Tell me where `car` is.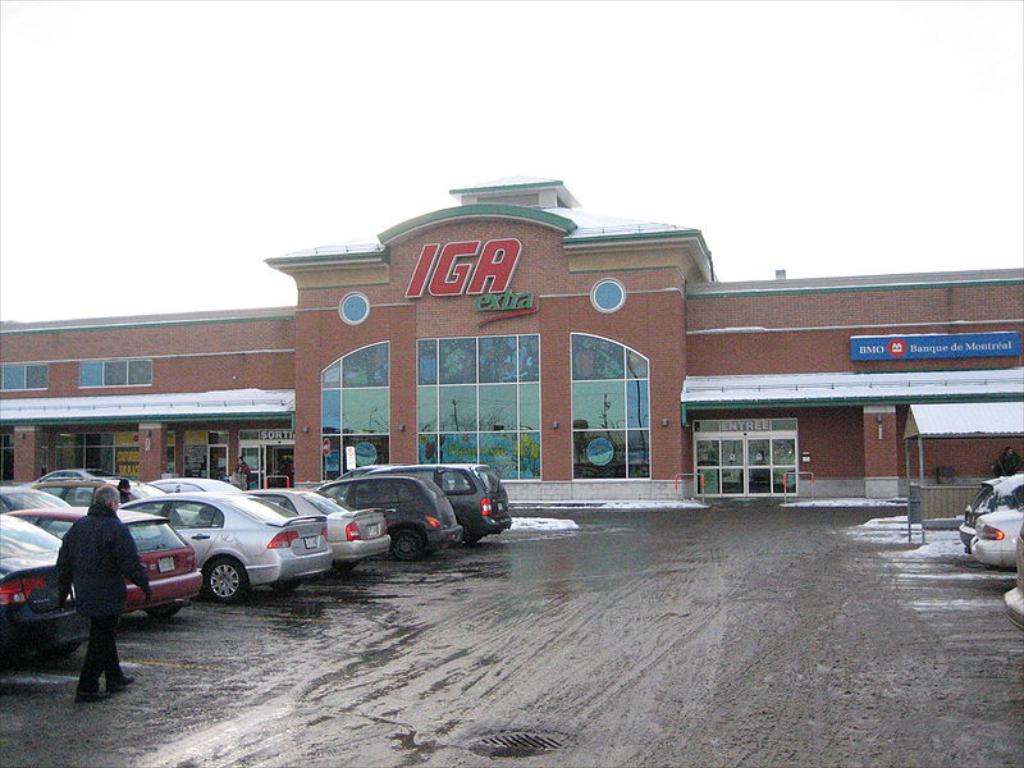
`car` is at x1=979, y1=474, x2=1023, y2=571.
